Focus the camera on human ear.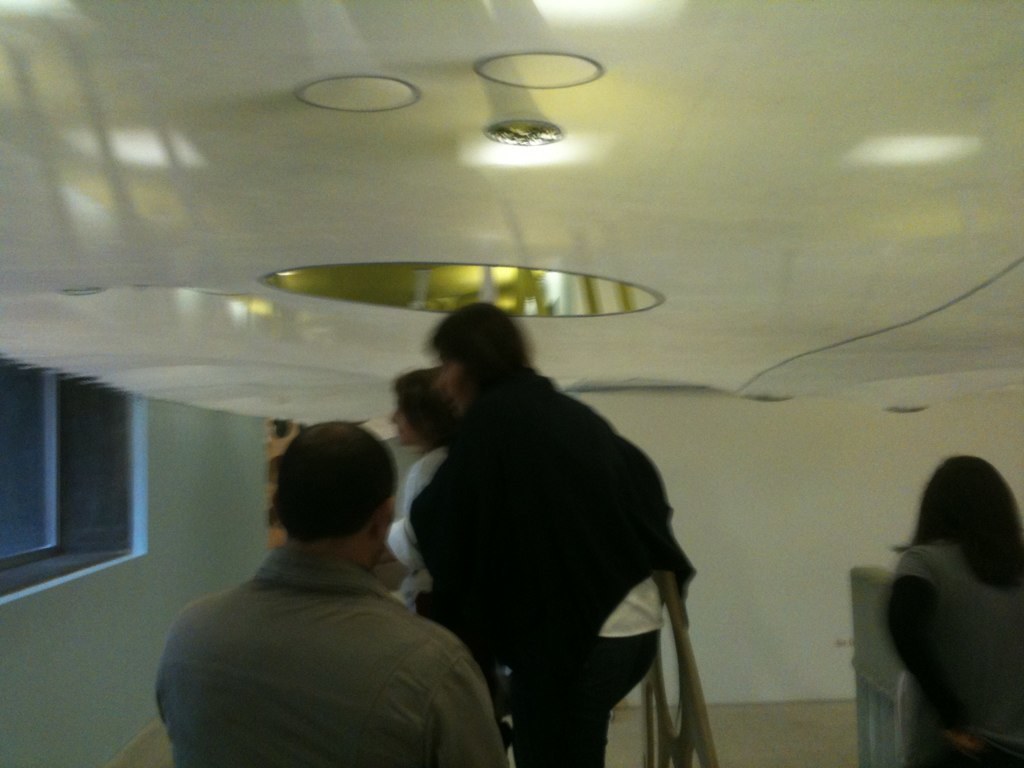
Focus region: <bbox>373, 496, 399, 535</bbox>.
